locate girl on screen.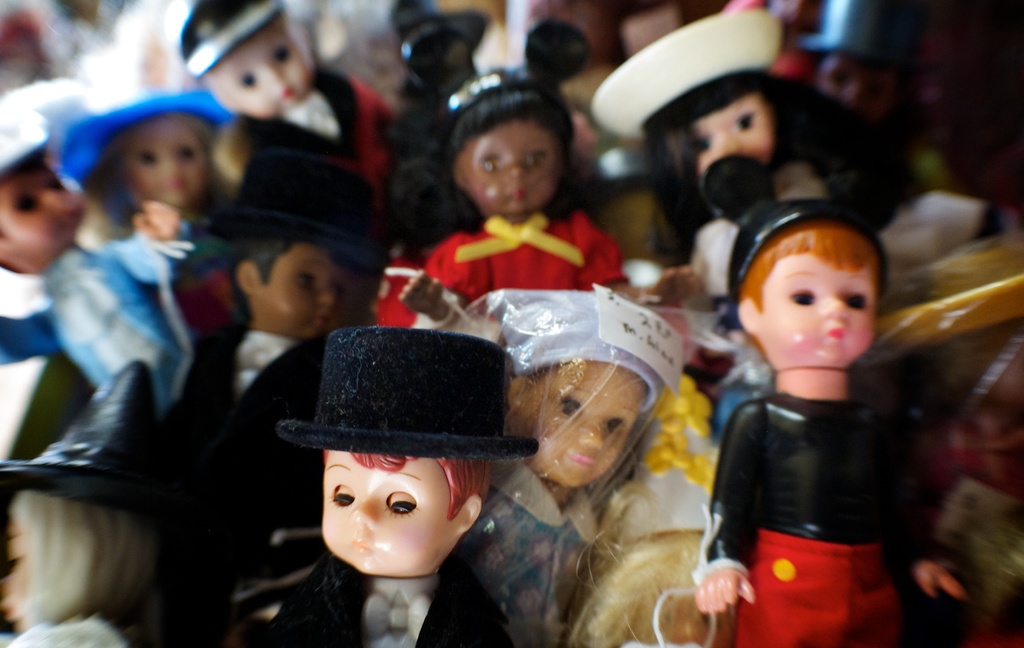
On screen at detection(385, 68, 637, 313).
